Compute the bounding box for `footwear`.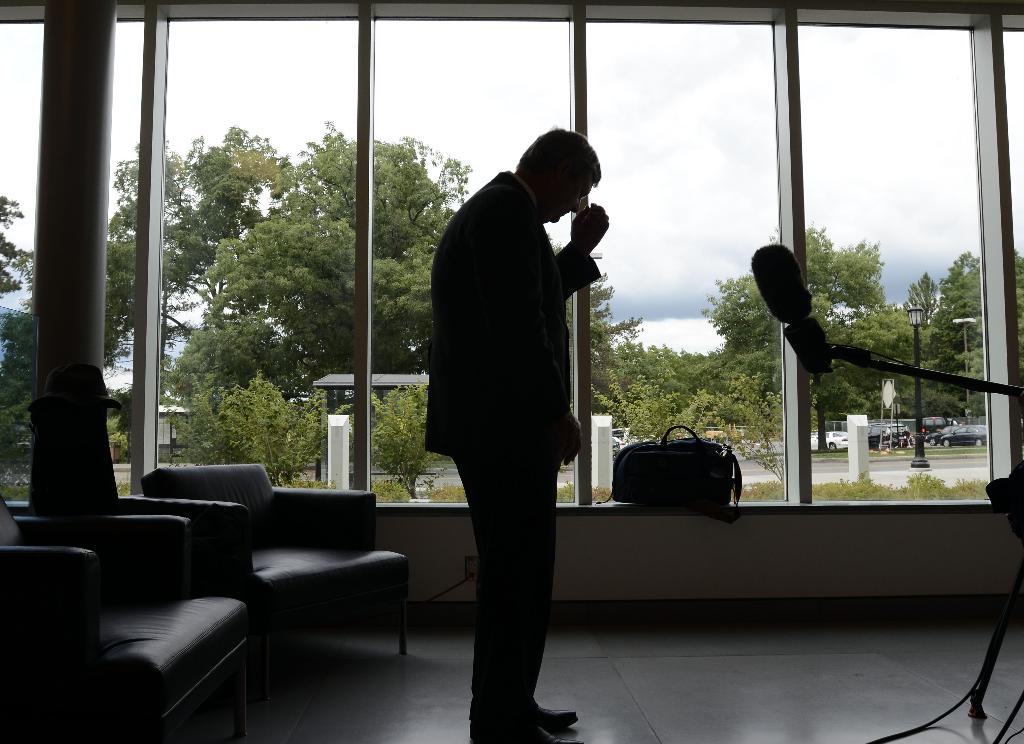
[left=536, top=707, right=580, bottom=723].
